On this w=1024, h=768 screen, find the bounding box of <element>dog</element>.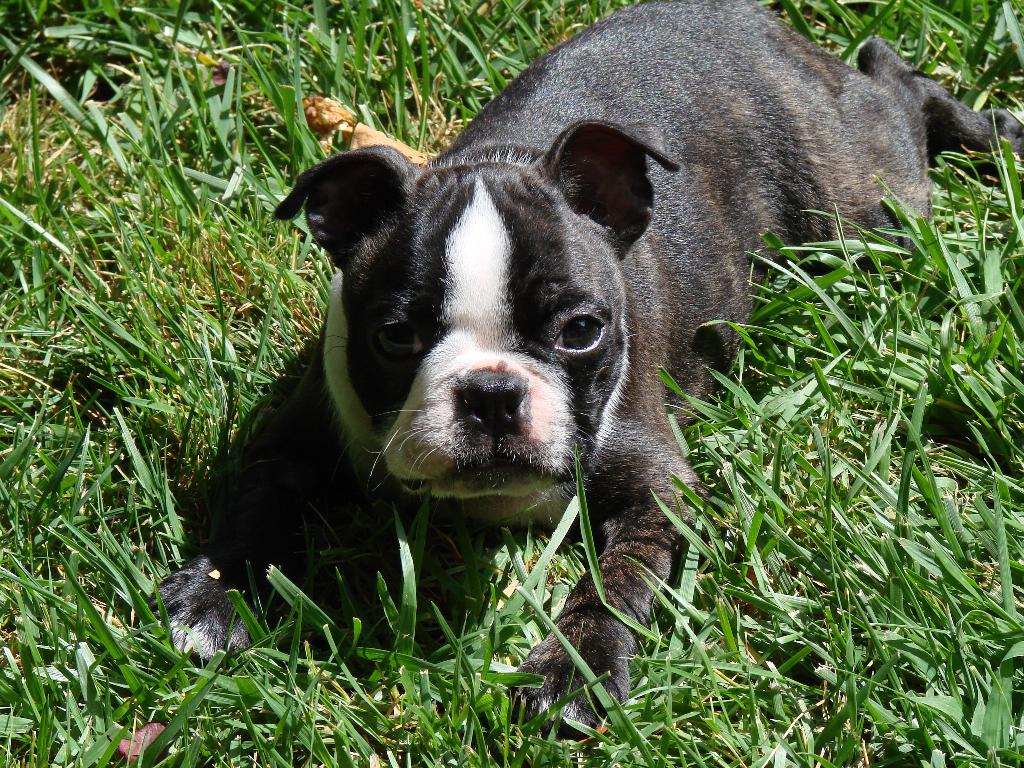
Bounding box: Rect(148, 0, 1023, 744).
